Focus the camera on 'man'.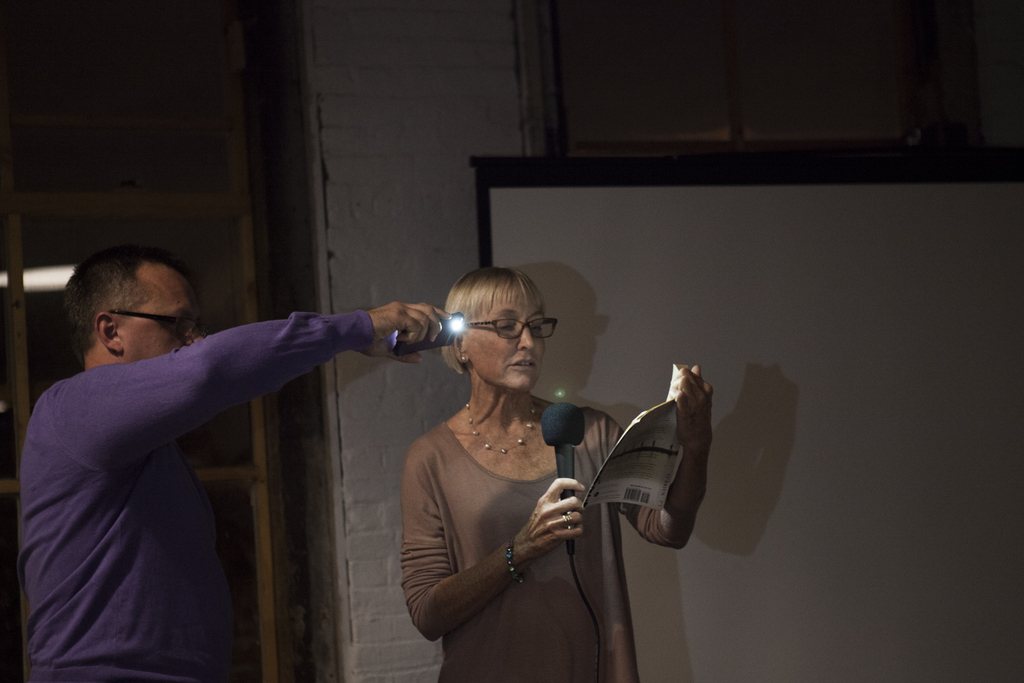
Focus region: [18,243,467,682].
